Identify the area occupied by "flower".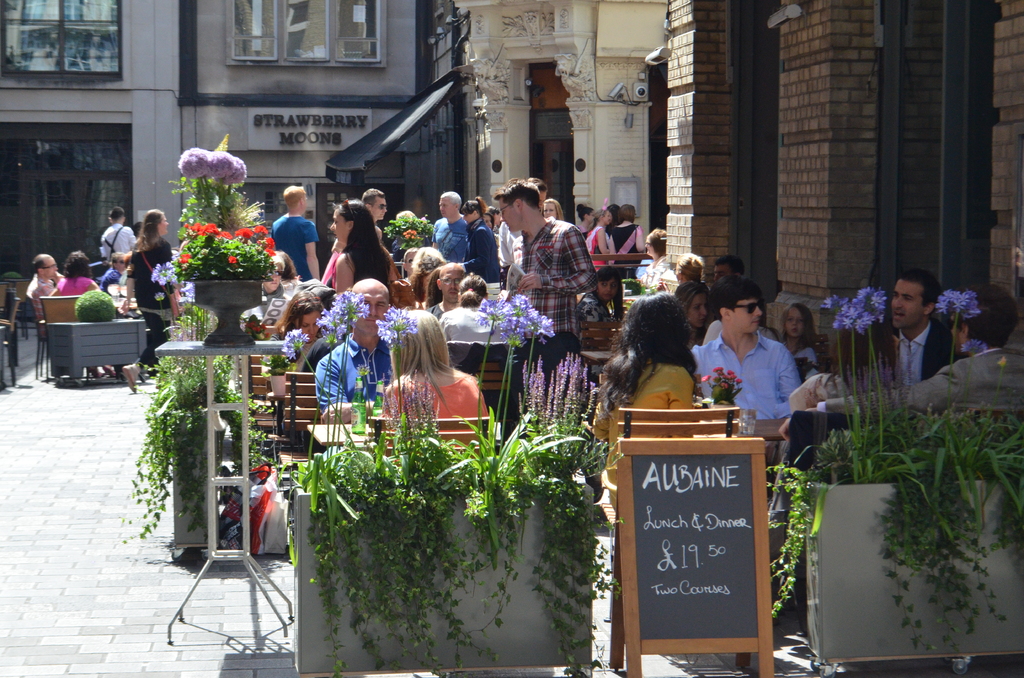
Area: [left=959, top=339, right=992, bottom=355].
